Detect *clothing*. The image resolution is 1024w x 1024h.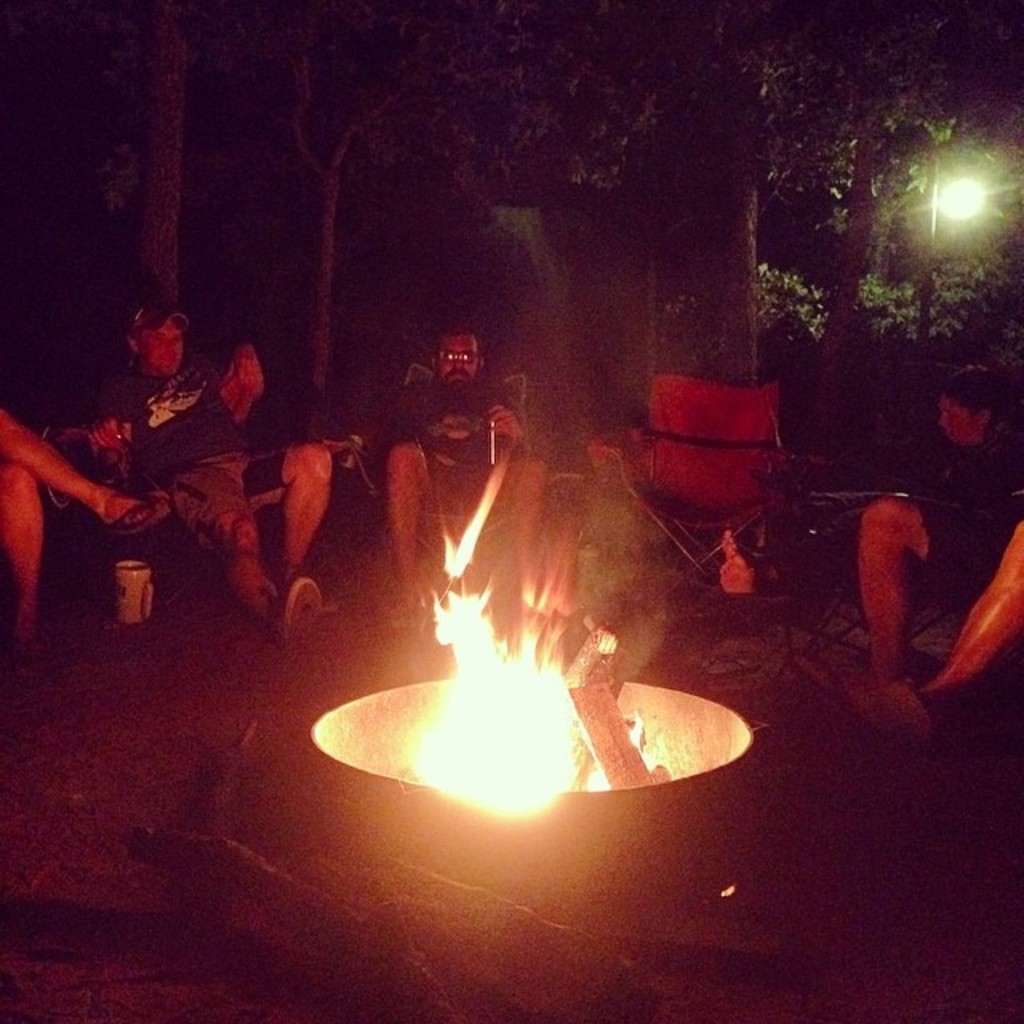
x1=96 y1=358 x2=290 y2=558.
